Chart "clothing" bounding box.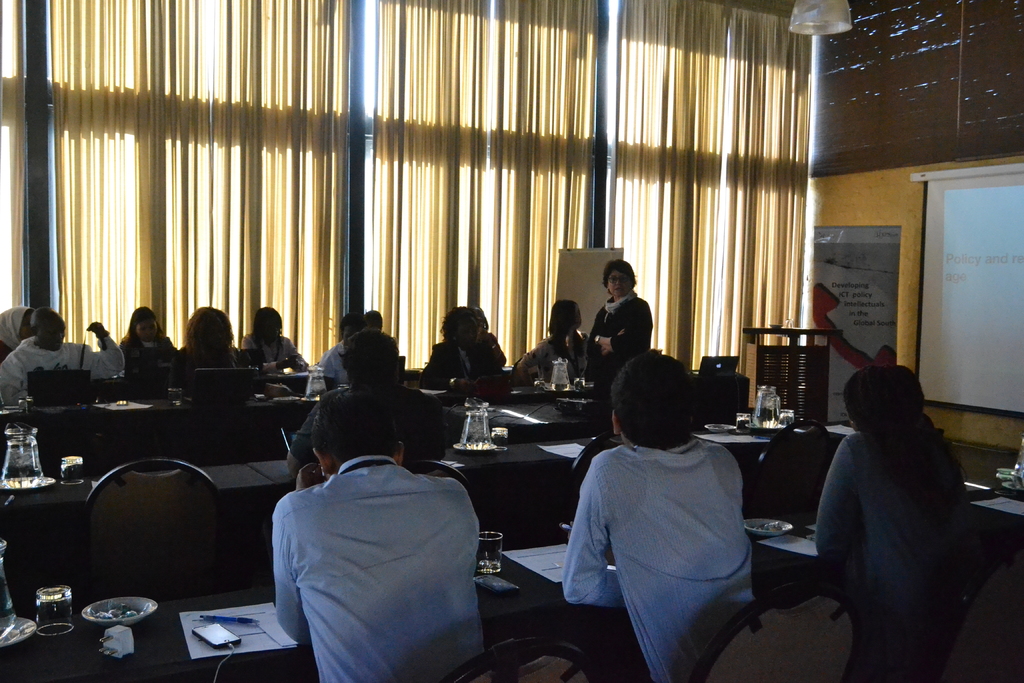
Charted: [184, 342, 252, 391].
